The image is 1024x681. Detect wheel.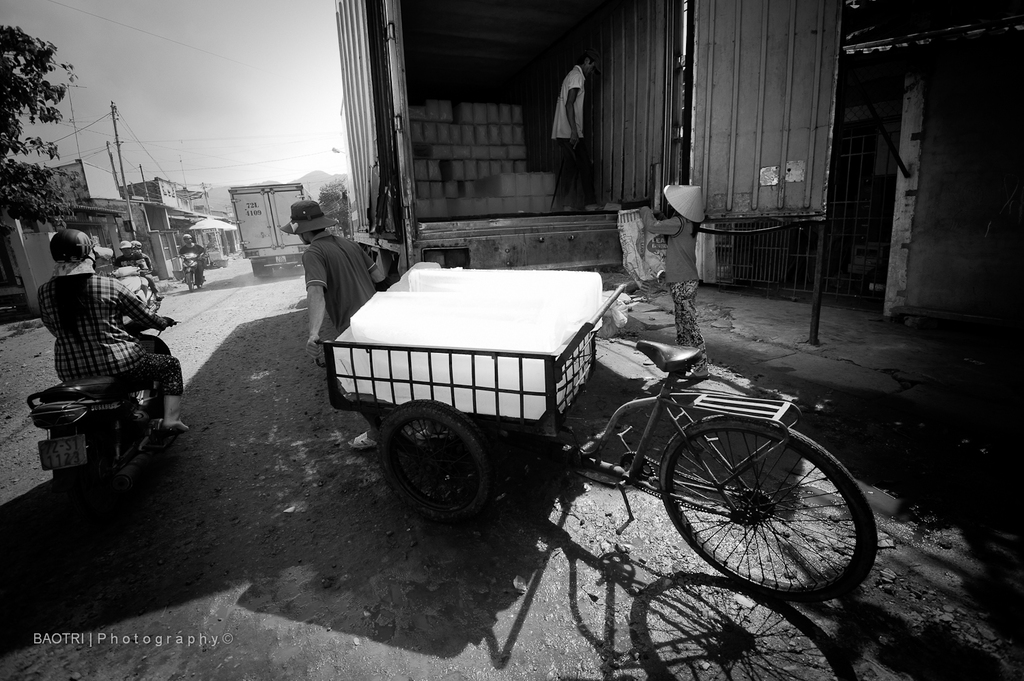
Detection: 378:417:507:527.
